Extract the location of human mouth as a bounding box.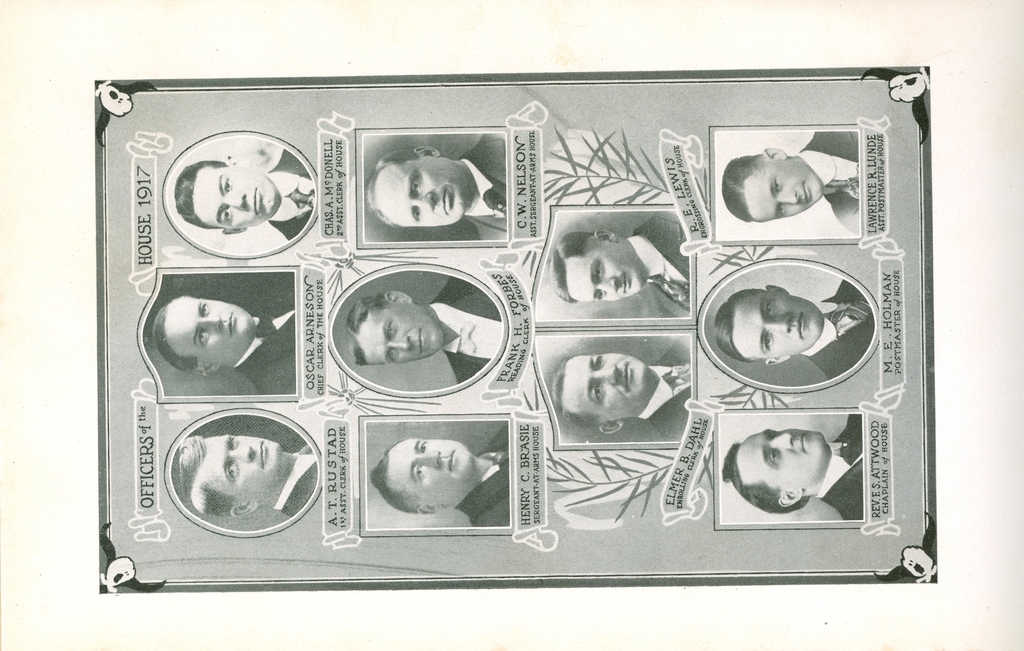
x1=229 y1=310 x2=234 y2=331.
